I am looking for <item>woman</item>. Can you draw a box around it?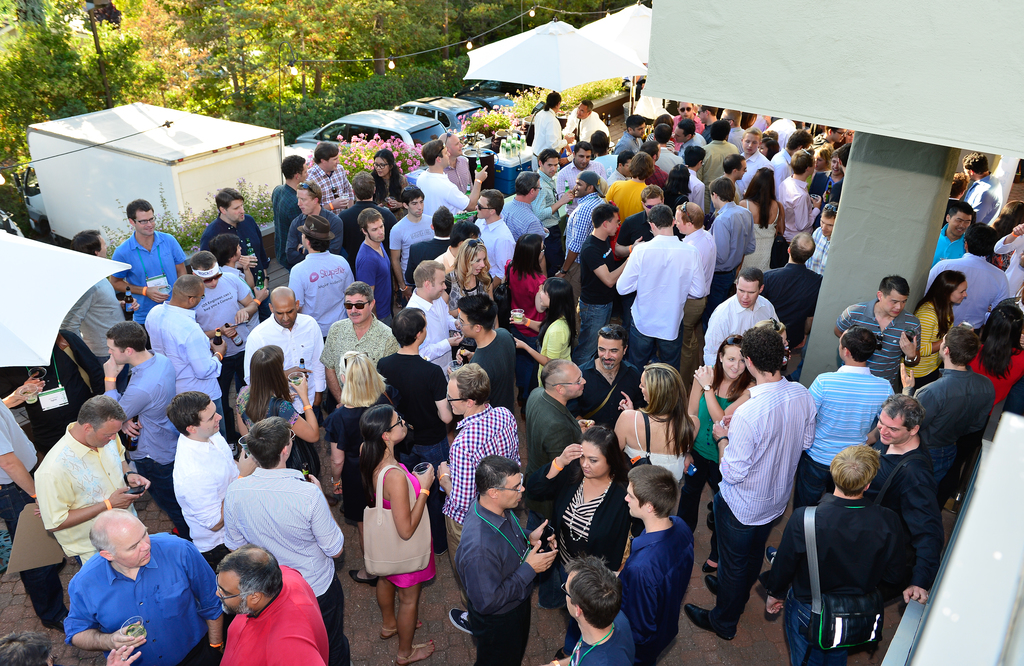
Sure, the bounding box is detection(903, 271, 968, 393).
